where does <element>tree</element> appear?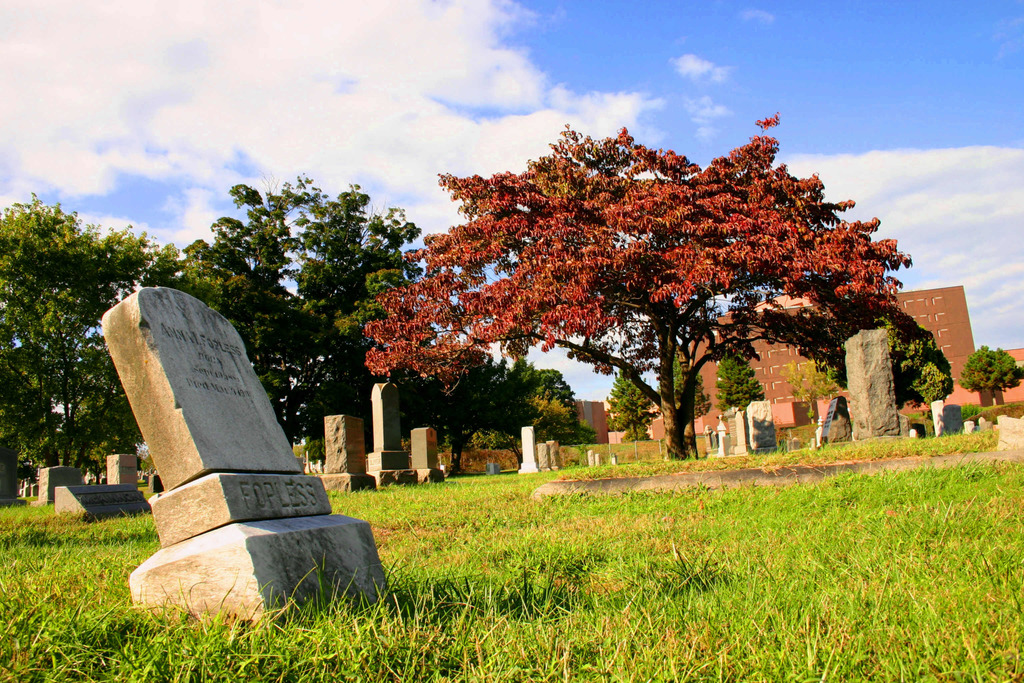
Appears at (714, 350, 765, 446).
